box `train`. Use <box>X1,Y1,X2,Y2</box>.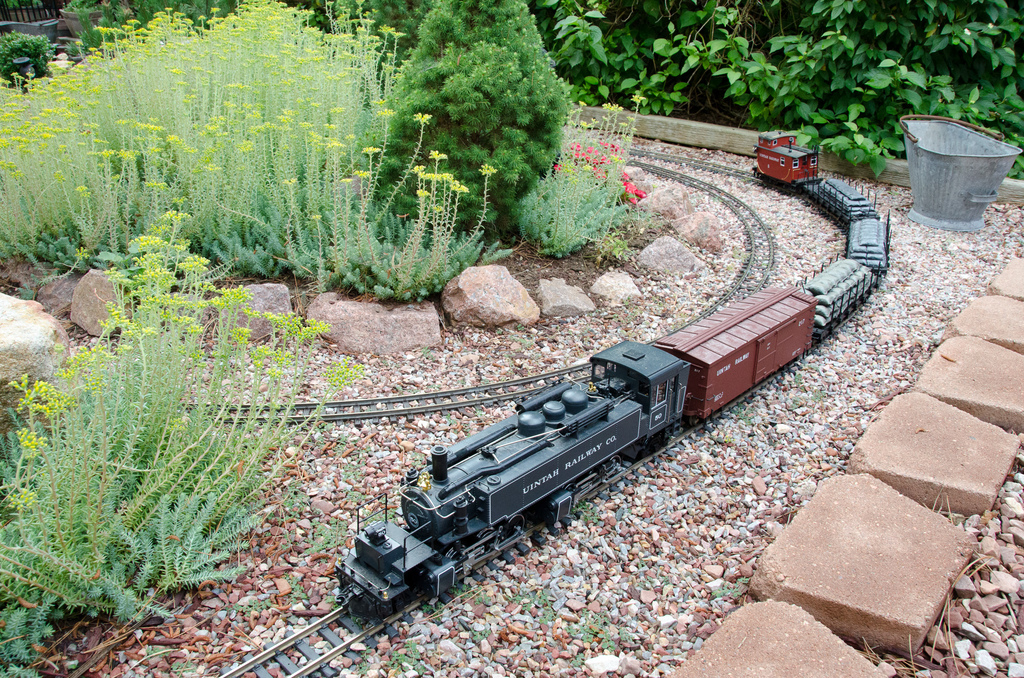
<box>340,126,897,621</box>.
